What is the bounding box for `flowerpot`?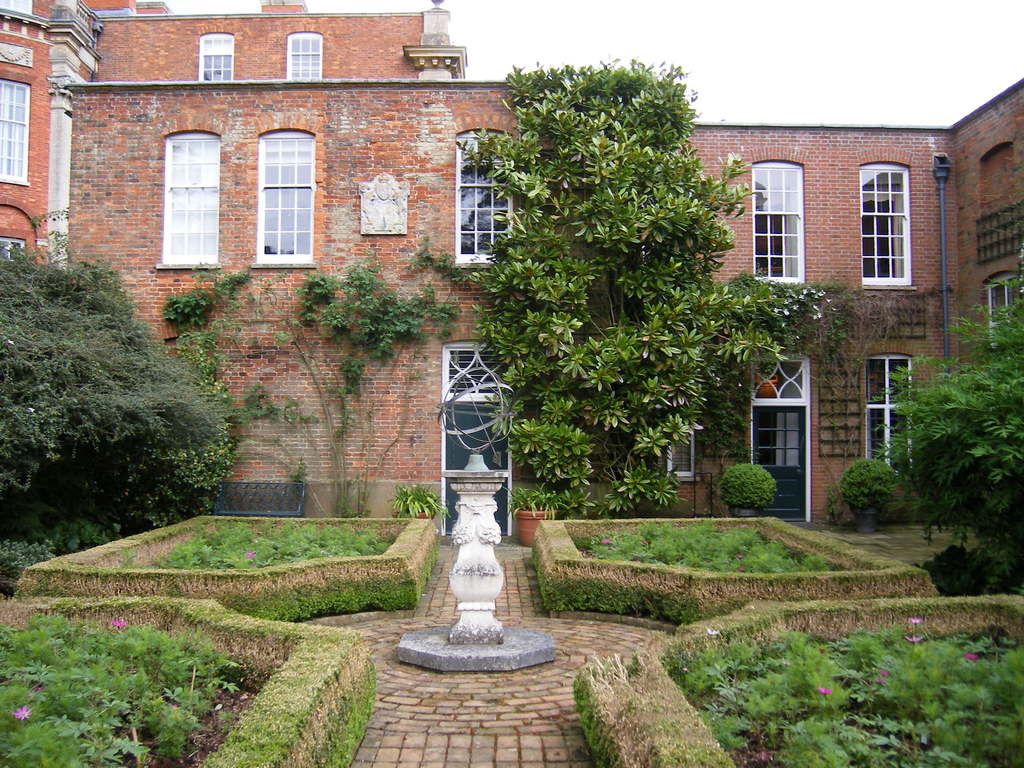
bbox=[392, 507, 438, 519].
